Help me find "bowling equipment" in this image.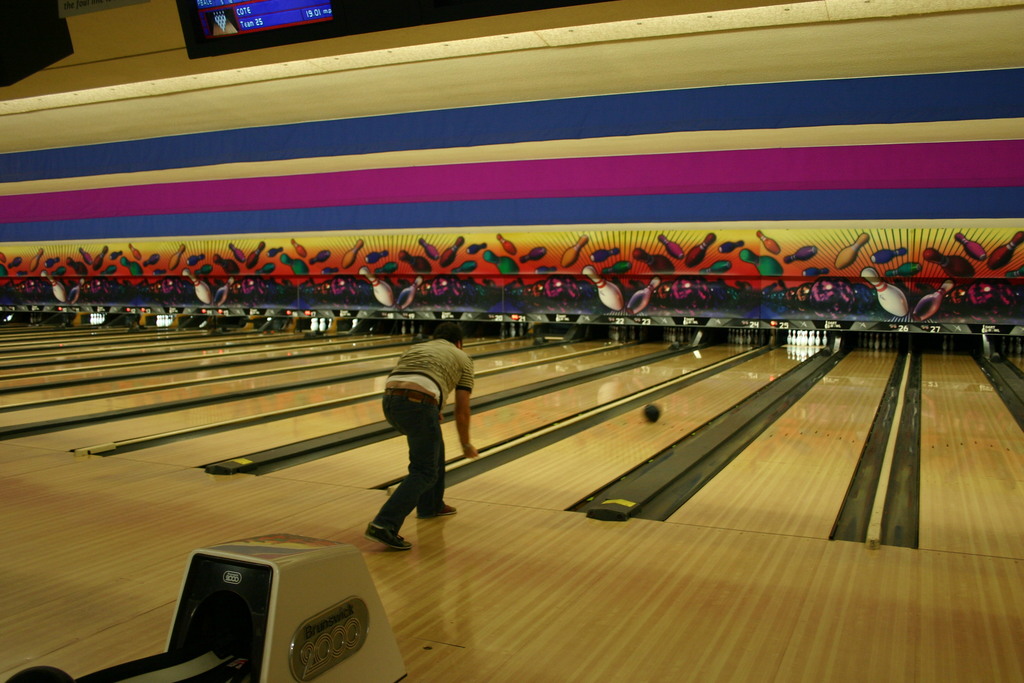
Found it: select_region(283, 259, 309, 273).
